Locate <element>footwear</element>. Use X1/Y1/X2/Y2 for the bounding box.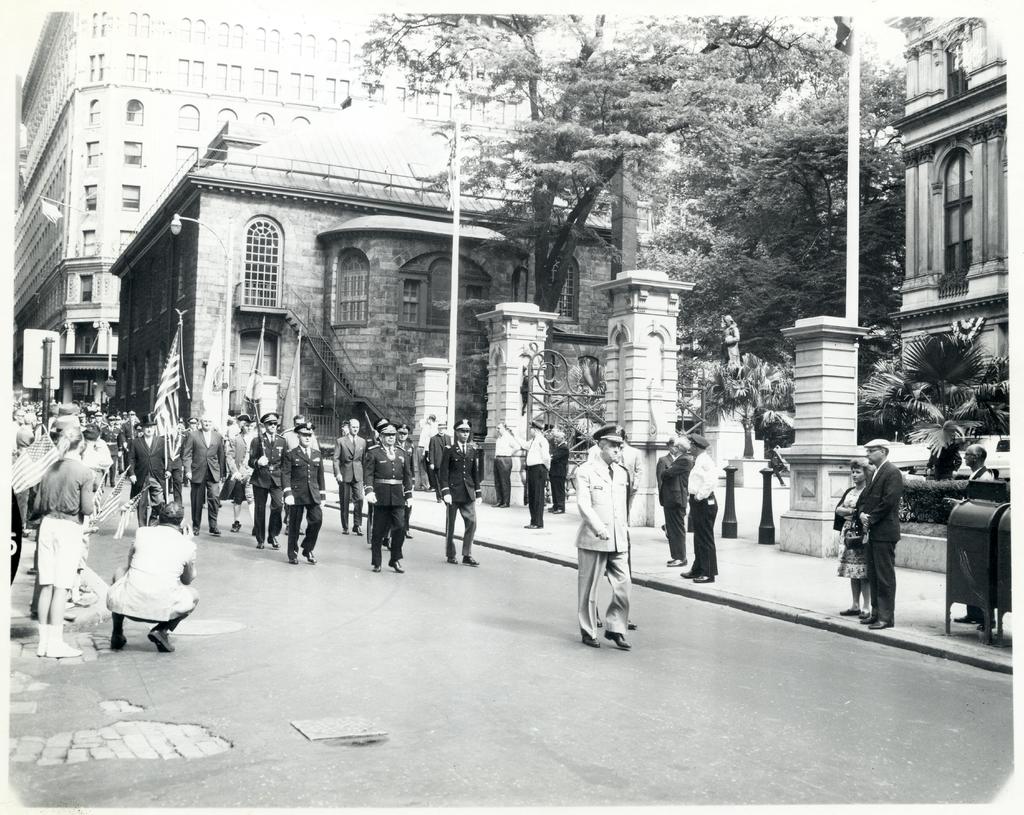
840/607/861/615.
